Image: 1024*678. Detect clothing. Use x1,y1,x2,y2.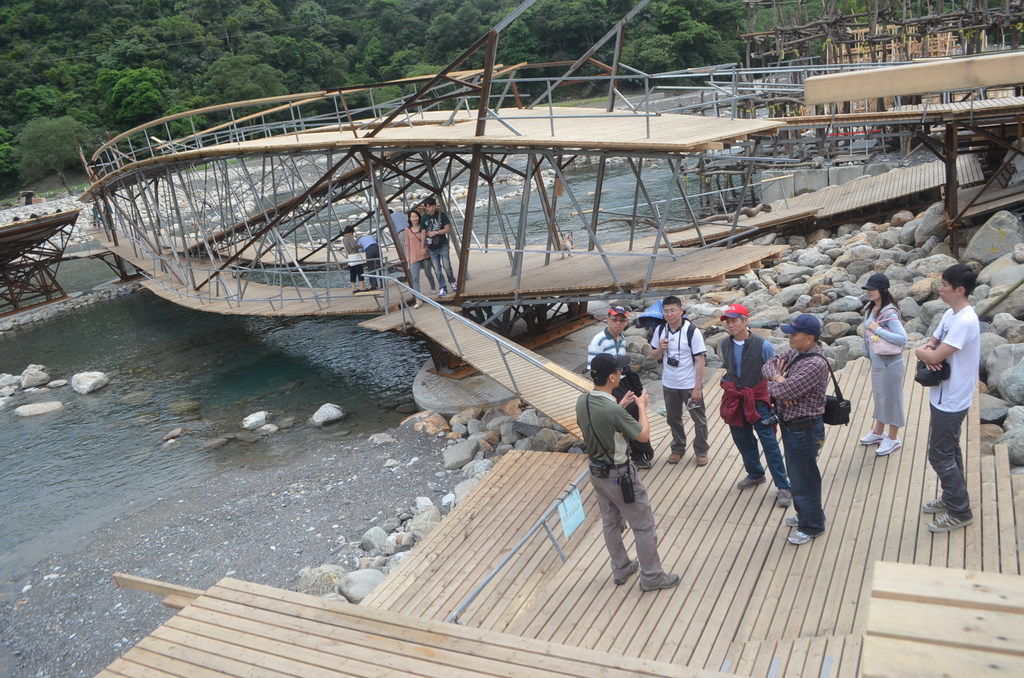
570,394,701,597.
